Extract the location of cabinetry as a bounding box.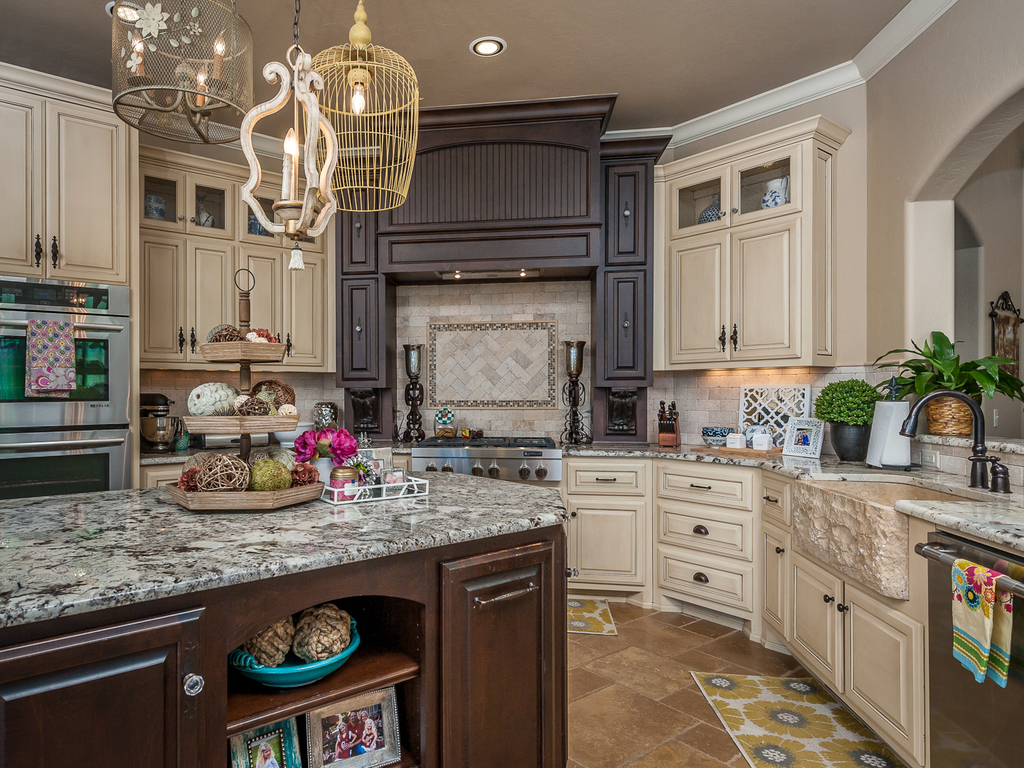
(left=644, top=462, right=754, bottom=513).
